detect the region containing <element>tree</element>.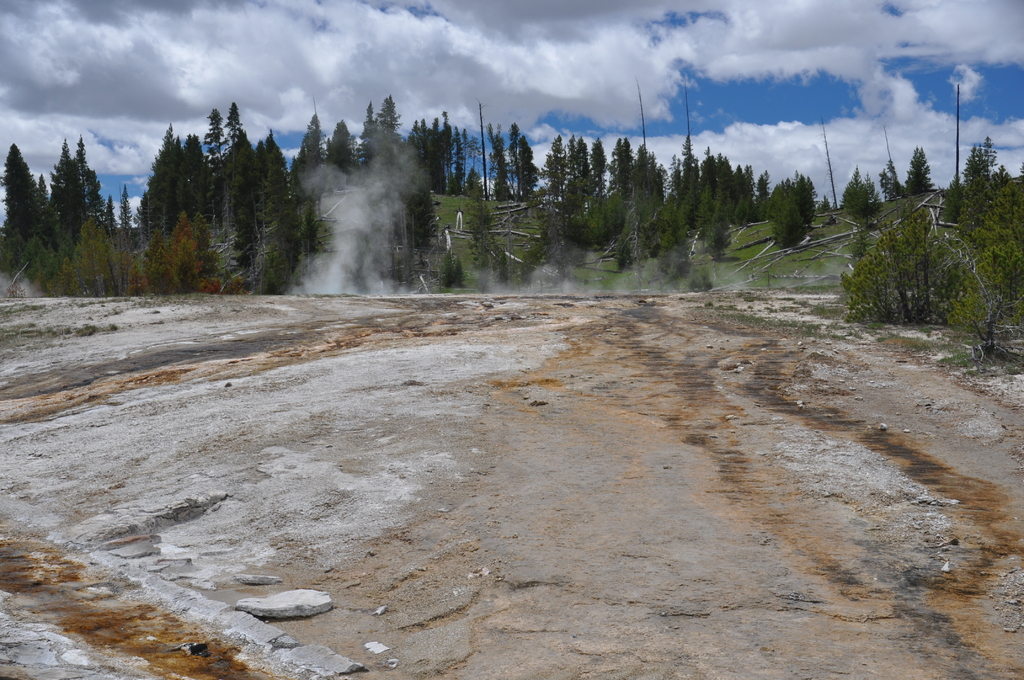
select_region(516, 136, 540, 202).
